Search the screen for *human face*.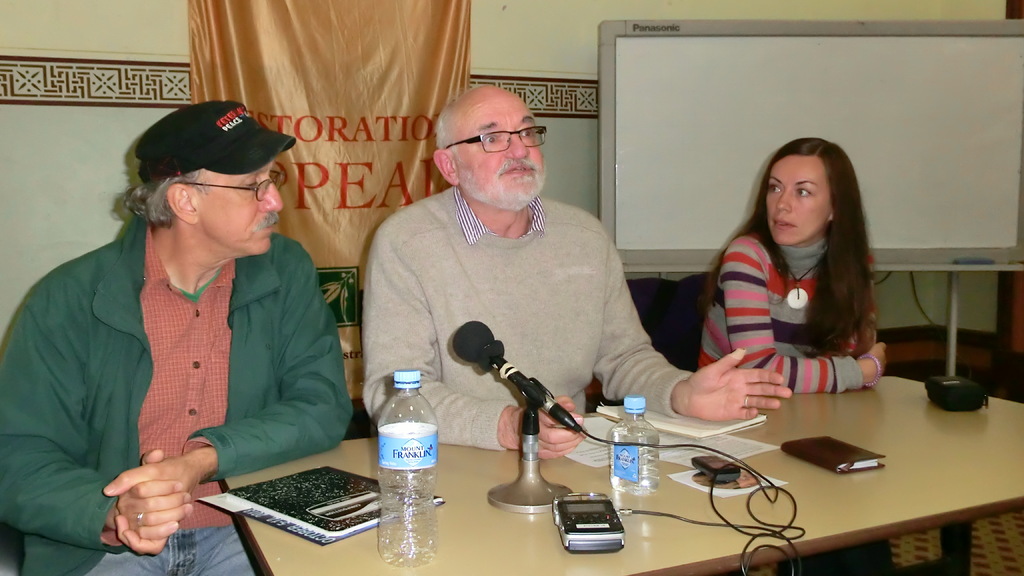
Found at [x1=447, y1=91, x2=545, y2=201].
